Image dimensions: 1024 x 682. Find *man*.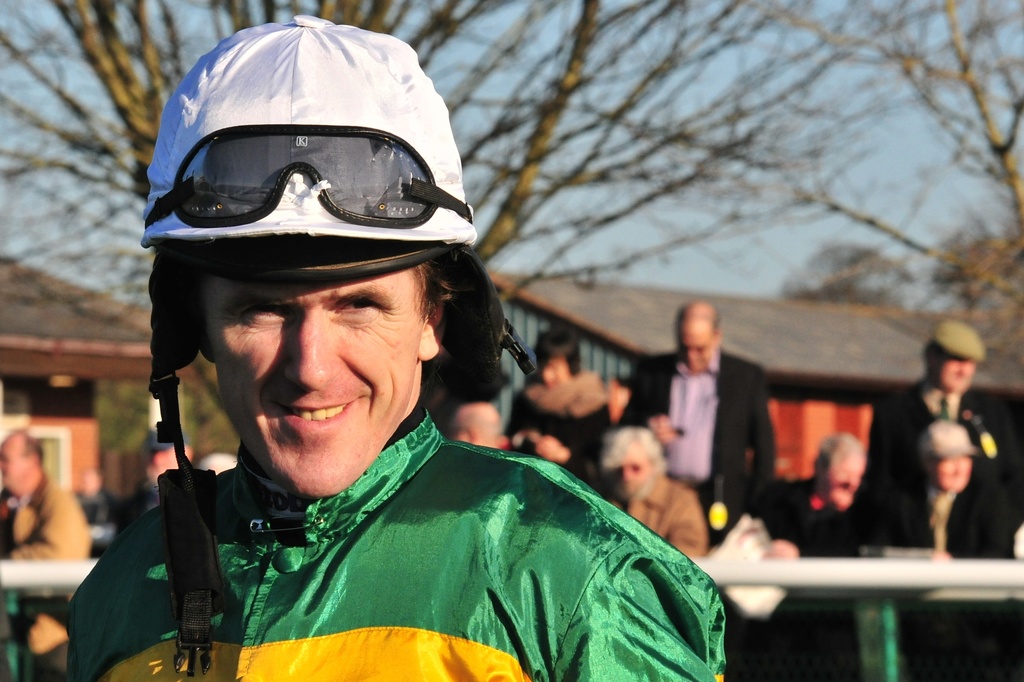
select_region(616, 301, 772, 546).
